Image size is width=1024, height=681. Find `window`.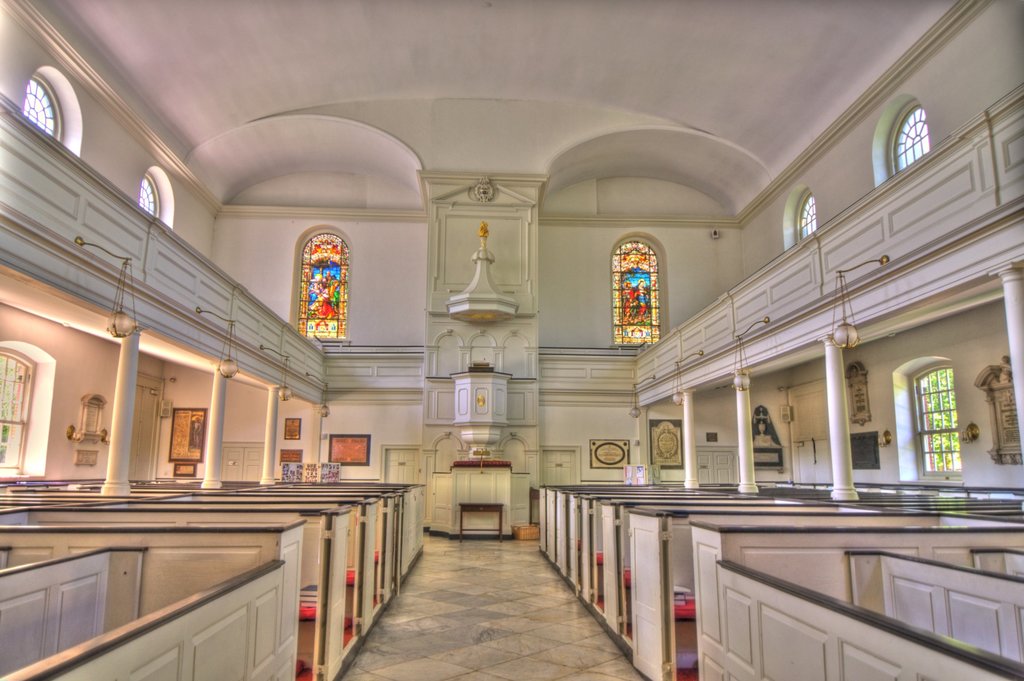
pyautogui.locateOnScreen(797, 186, 817, 244).
